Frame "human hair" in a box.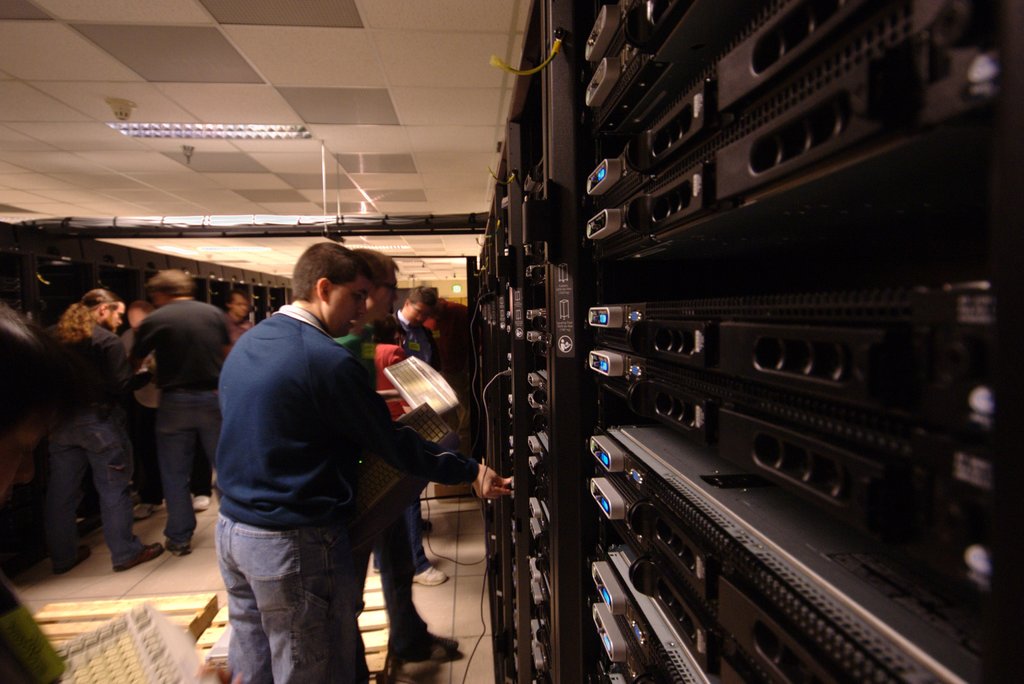
box(405, 286, 436, 304).
